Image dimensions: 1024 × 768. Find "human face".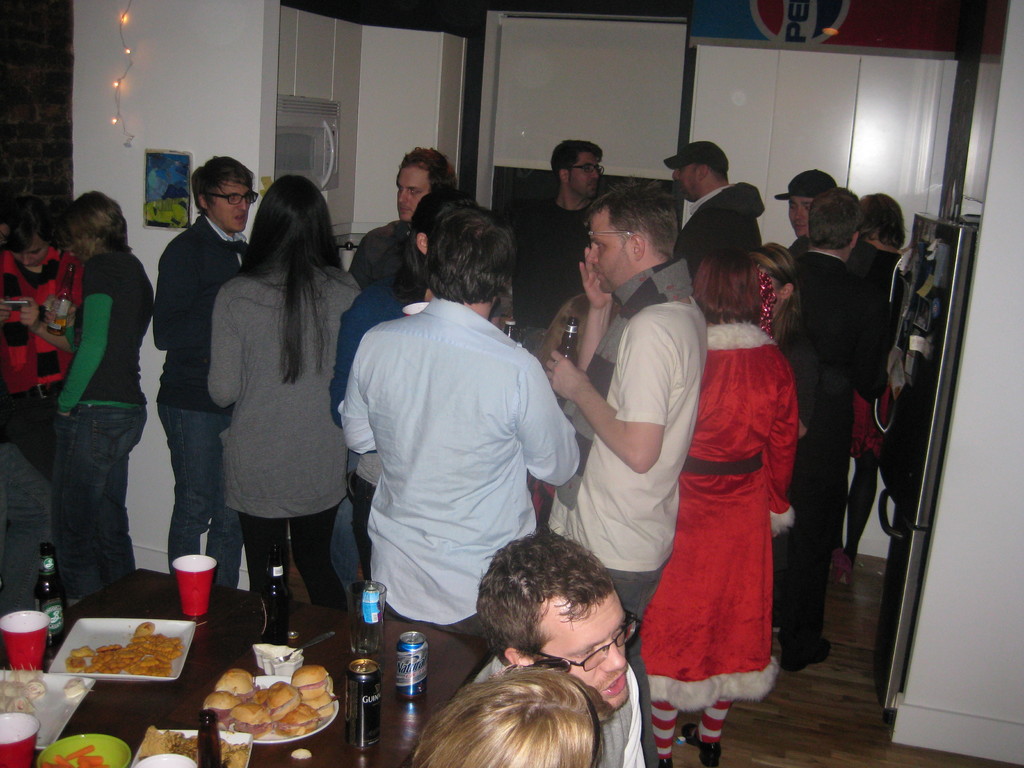
l=13, t=236, r=51, b=269.
